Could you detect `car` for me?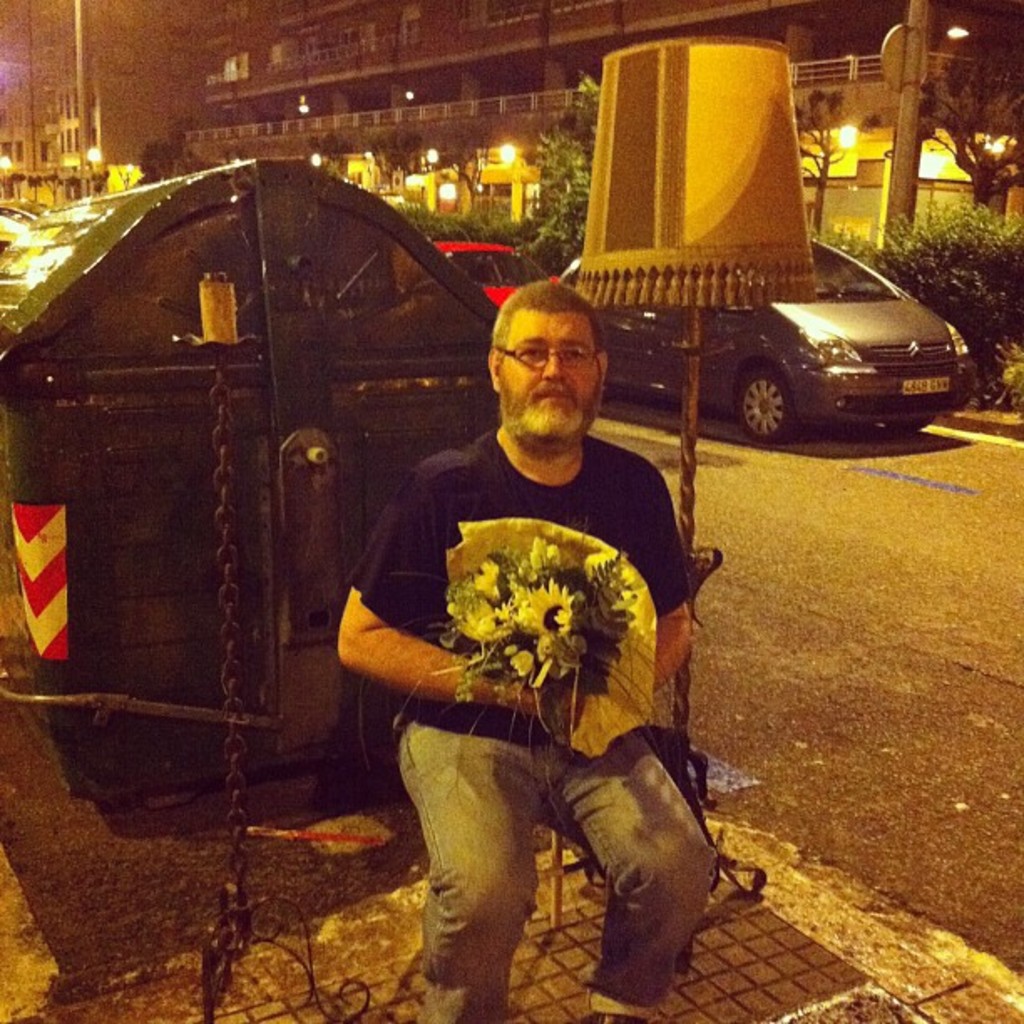
Detection result: [x1=561, y1=224, x2=979, y2=437].
